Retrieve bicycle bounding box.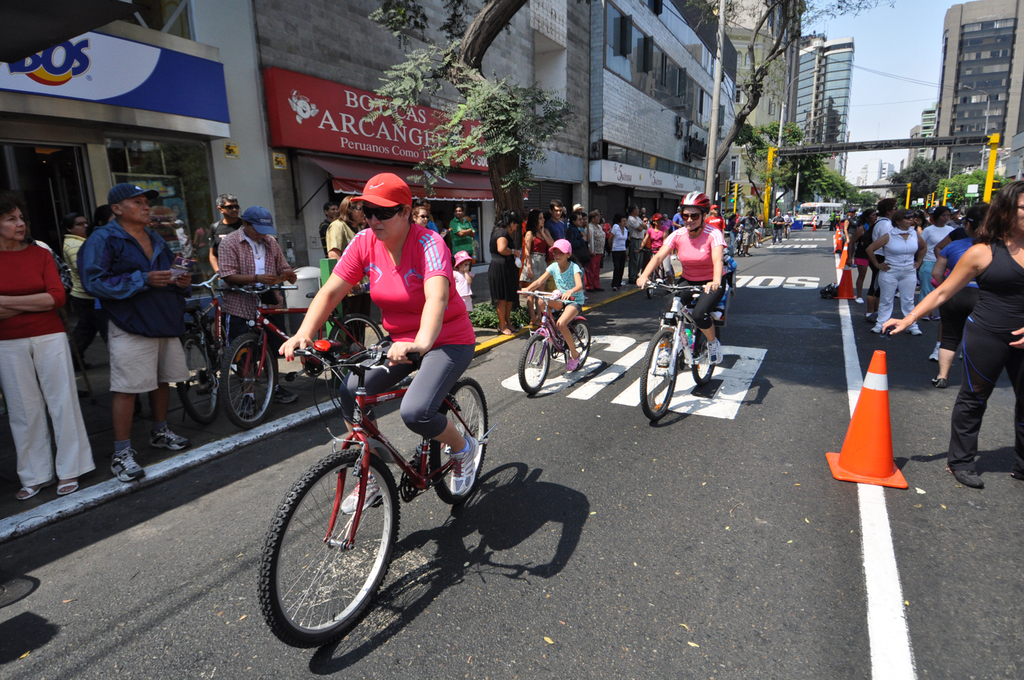
Bounding box: l=642, t=282, r=726, b=429.
